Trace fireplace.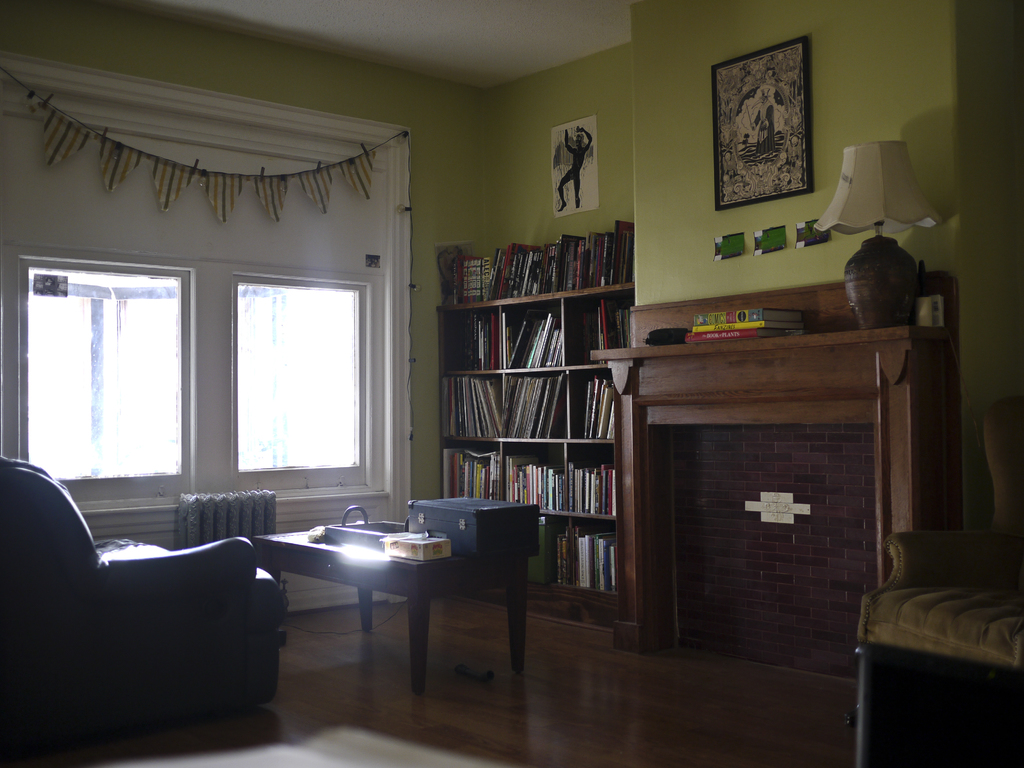
Traced to bbox(589, 271, 965, 682).
